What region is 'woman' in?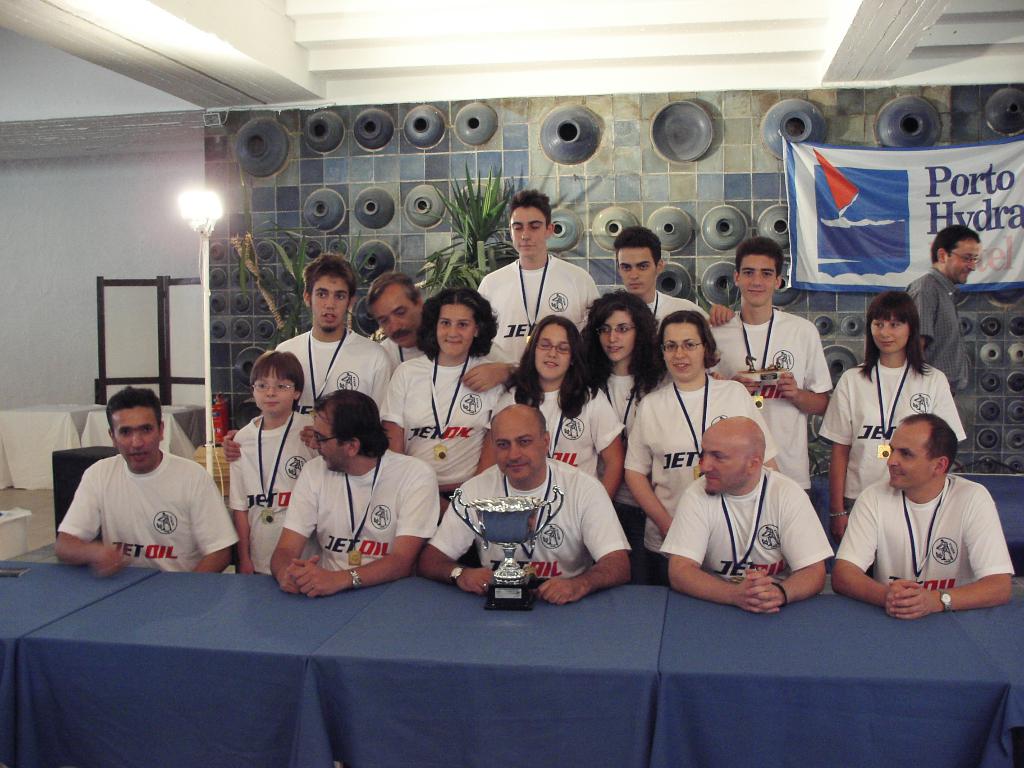
571, 287, 724, 583.
